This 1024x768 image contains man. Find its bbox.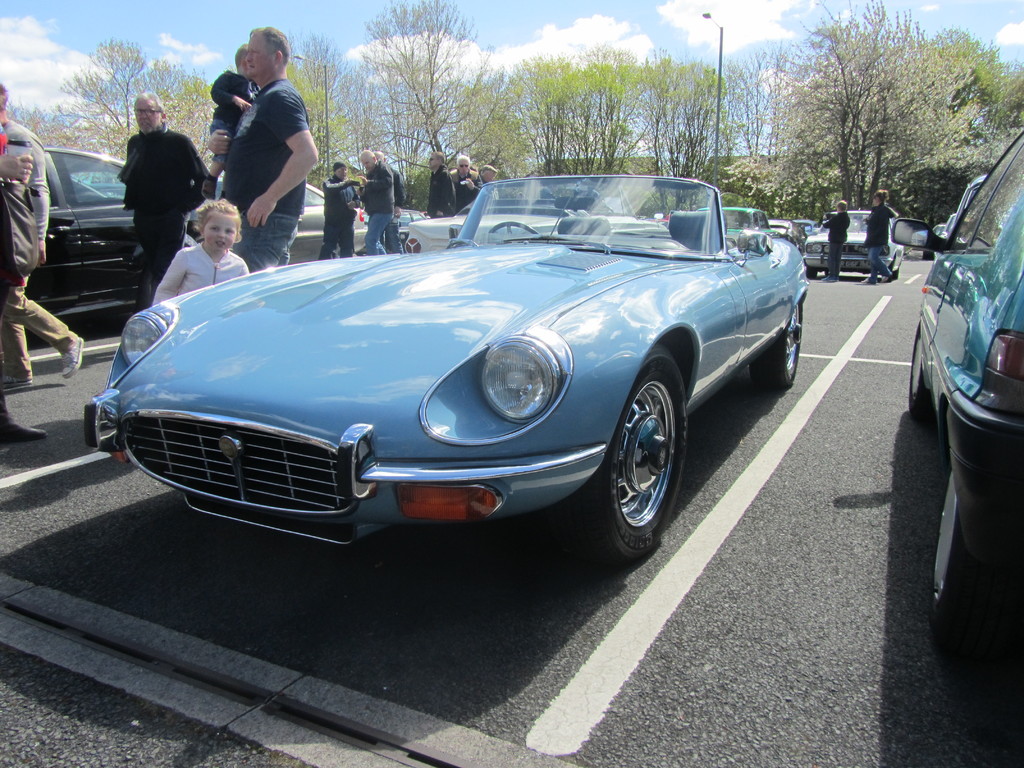
x1=376, y1=148, x2=404, y2=248.
